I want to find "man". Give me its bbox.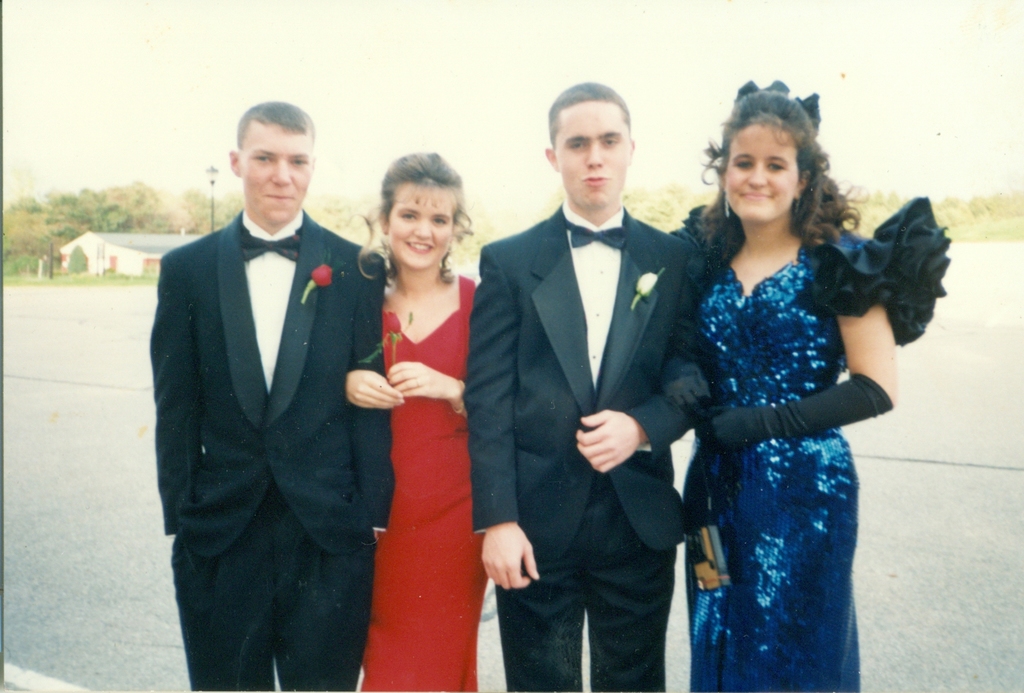
detection(474, 74, 712, 689).
